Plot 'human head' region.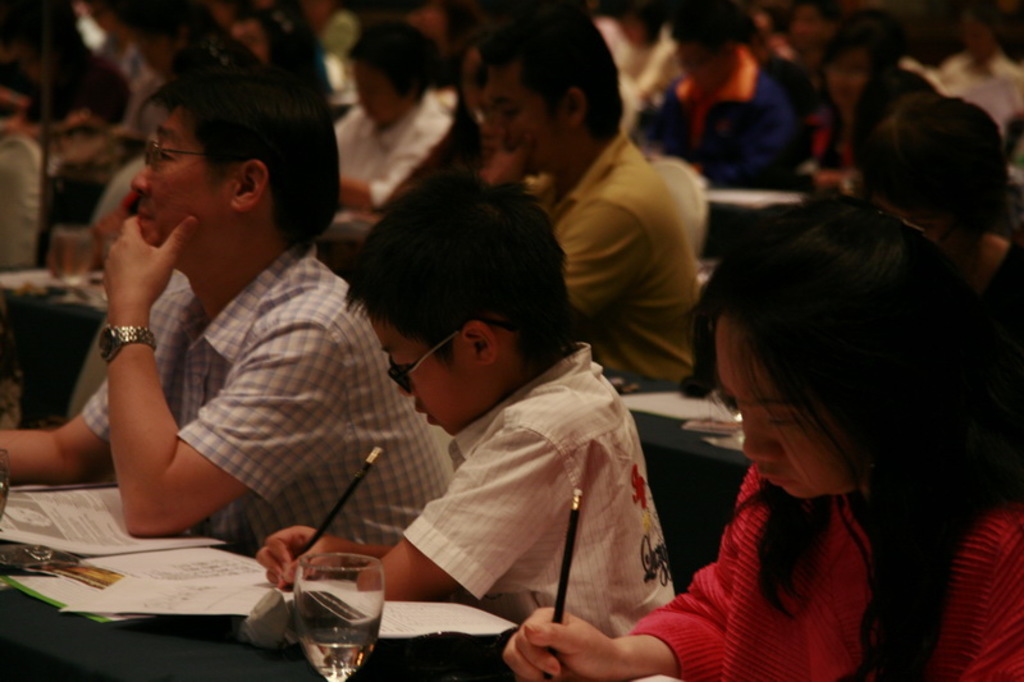
Plotted at 317 5 362 61.
